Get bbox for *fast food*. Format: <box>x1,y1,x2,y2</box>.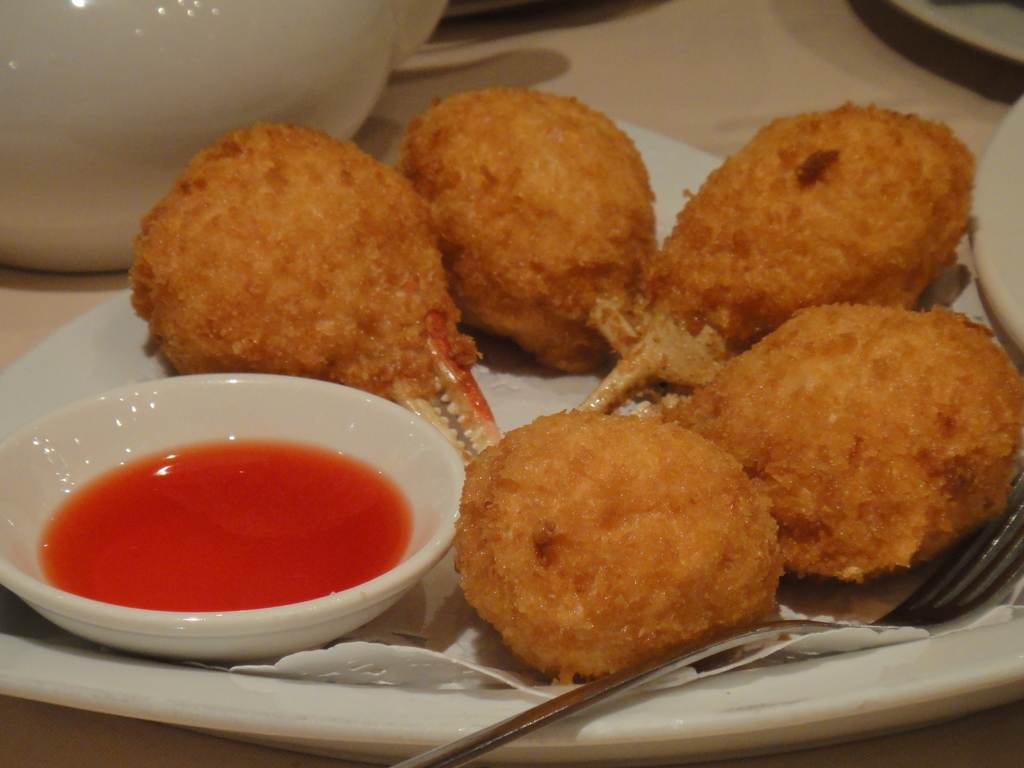
<box>660,300,1023,623</box>.
